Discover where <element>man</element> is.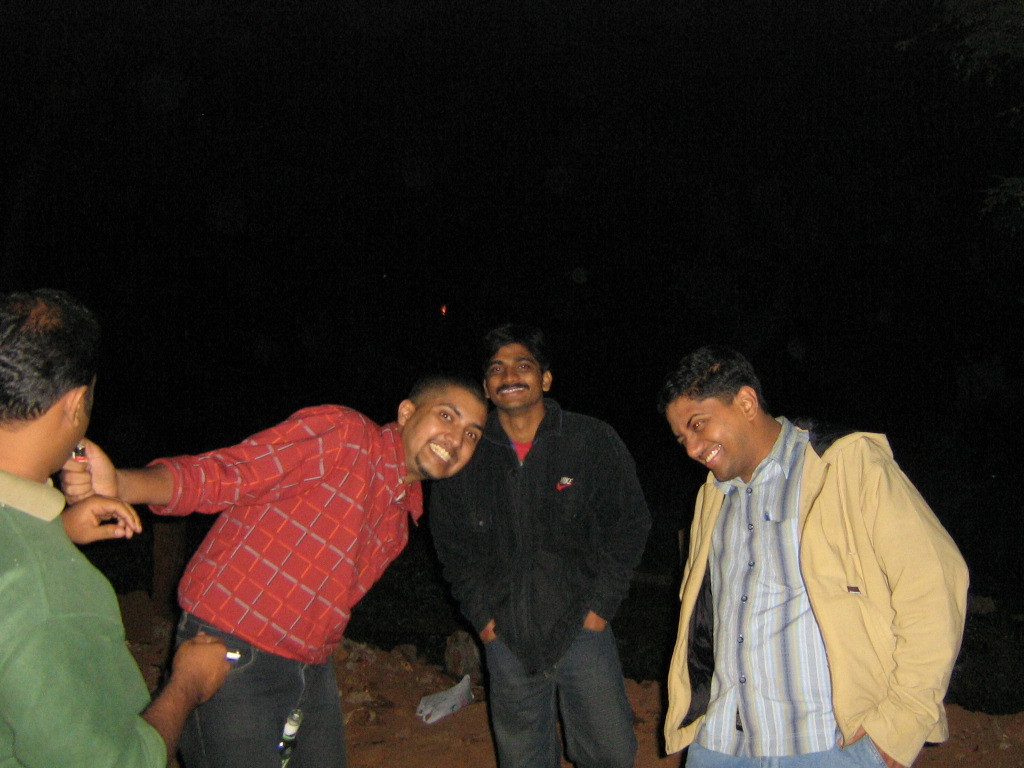
Discovered at Rect(58, 373, 497, 767).
